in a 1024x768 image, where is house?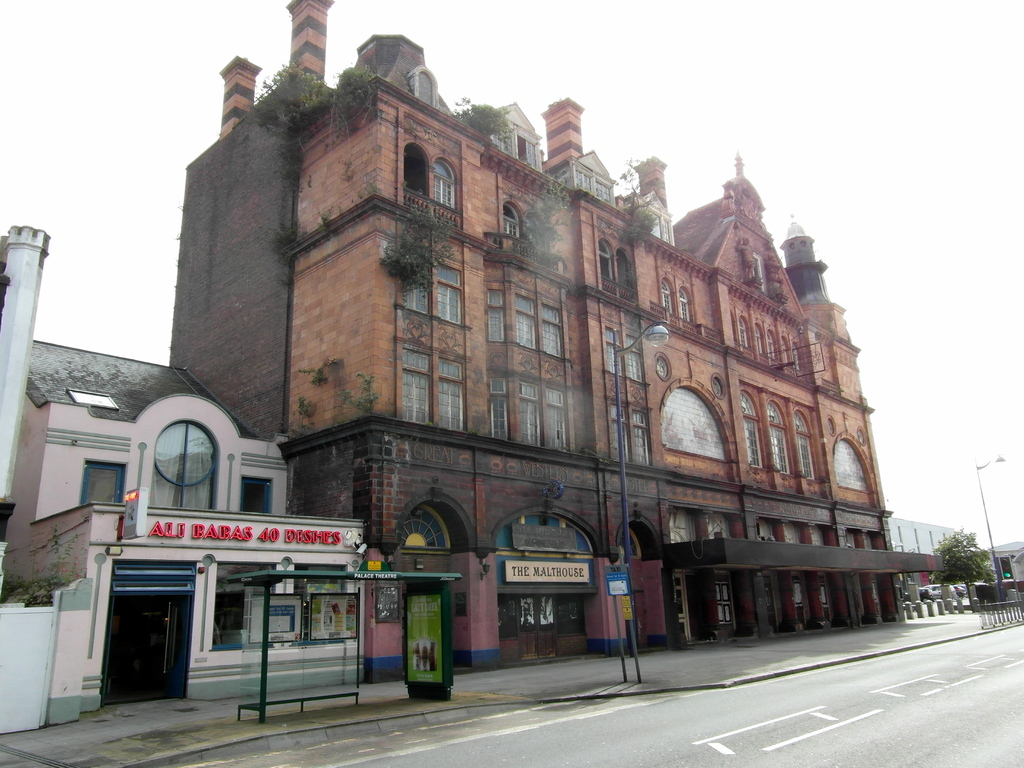
pyautogui.locateOnScreen(170, 0, 878, 529).
